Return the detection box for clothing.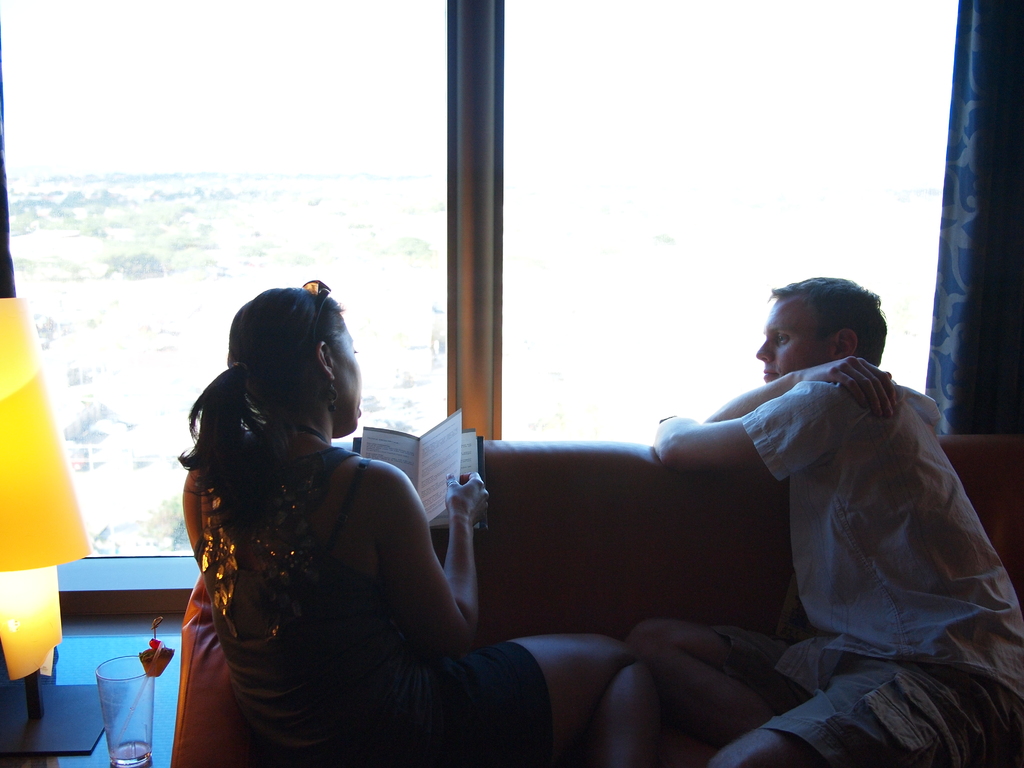
x1=712 y1=367 x2=1023 y2=764.
